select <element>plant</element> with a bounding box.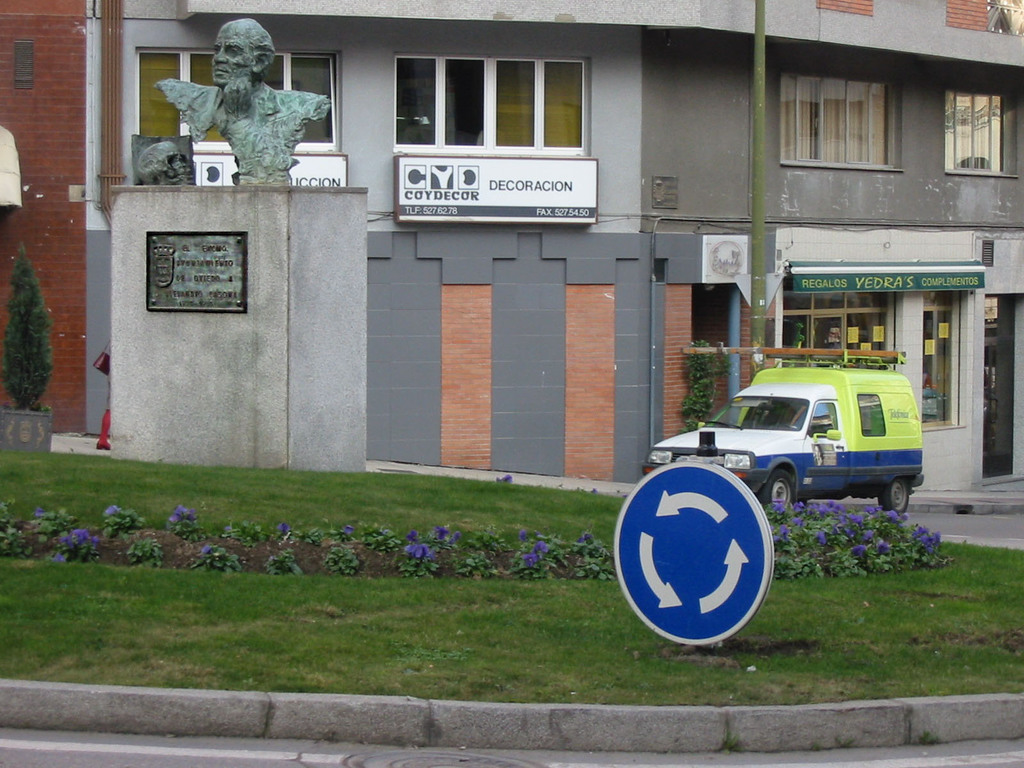
719/730/748/756.
